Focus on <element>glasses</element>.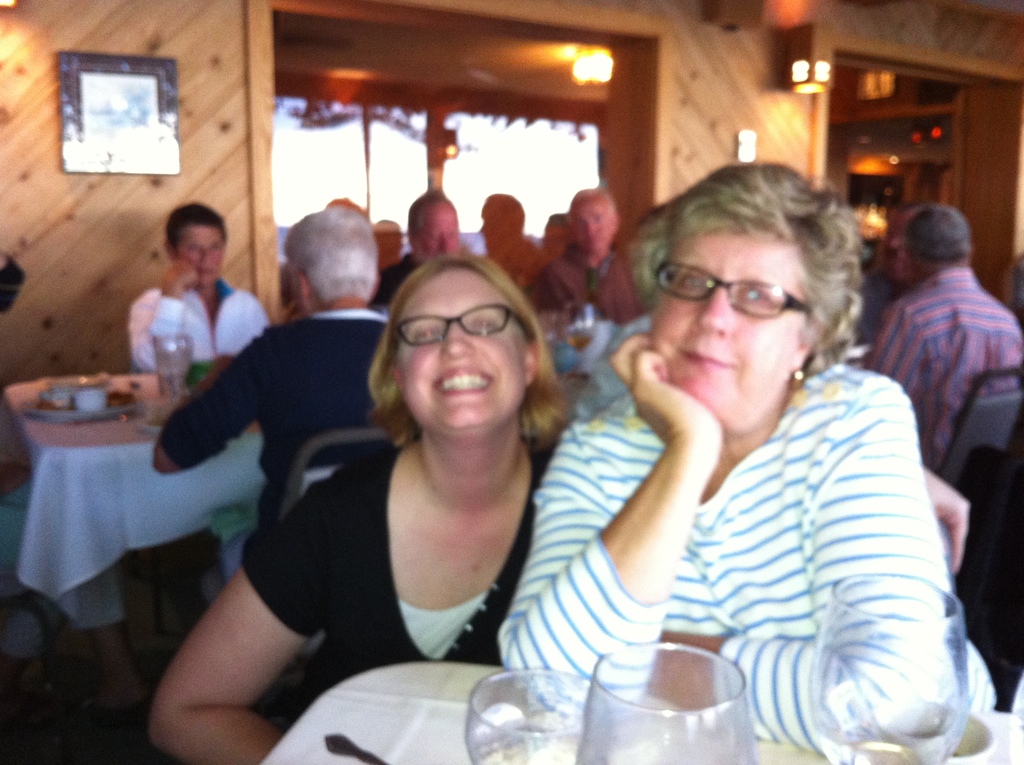
Focused at (left=650, top=257, right=815, bottom=319).
